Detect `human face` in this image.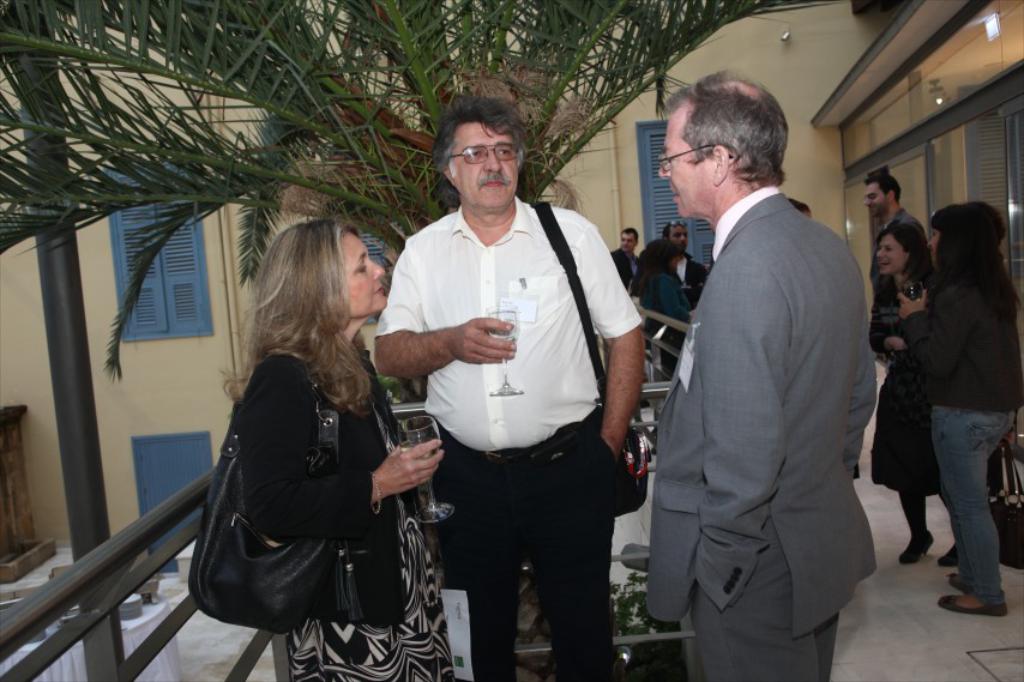
Detection: <region>619, 231, 633, 249</region>.
